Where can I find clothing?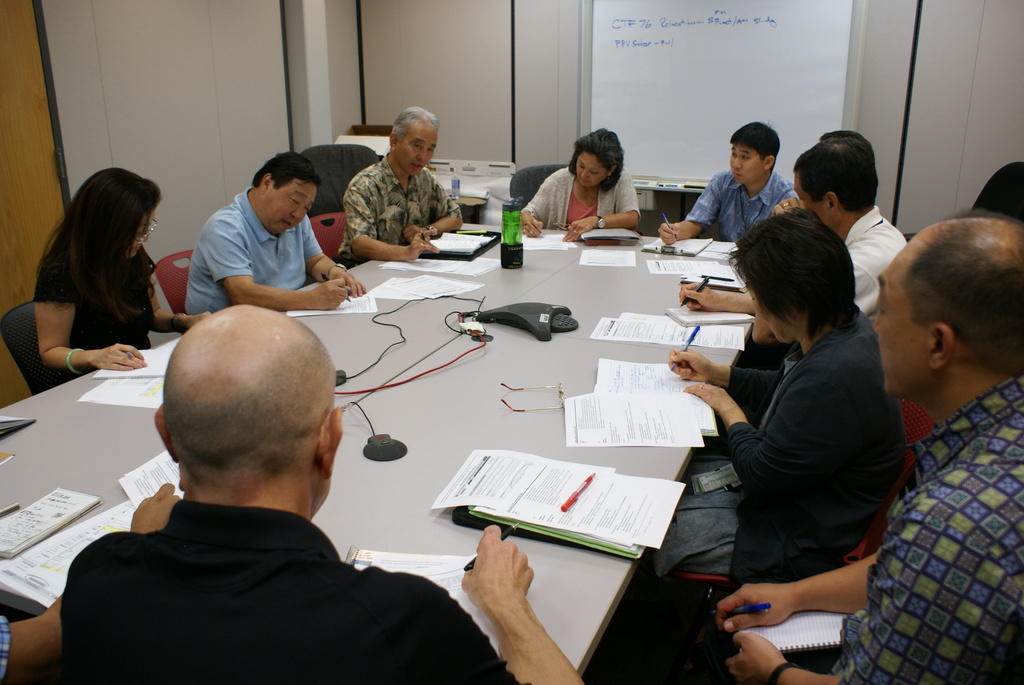
You can find it at [left=188, top=184, right=324, bottom=318].
